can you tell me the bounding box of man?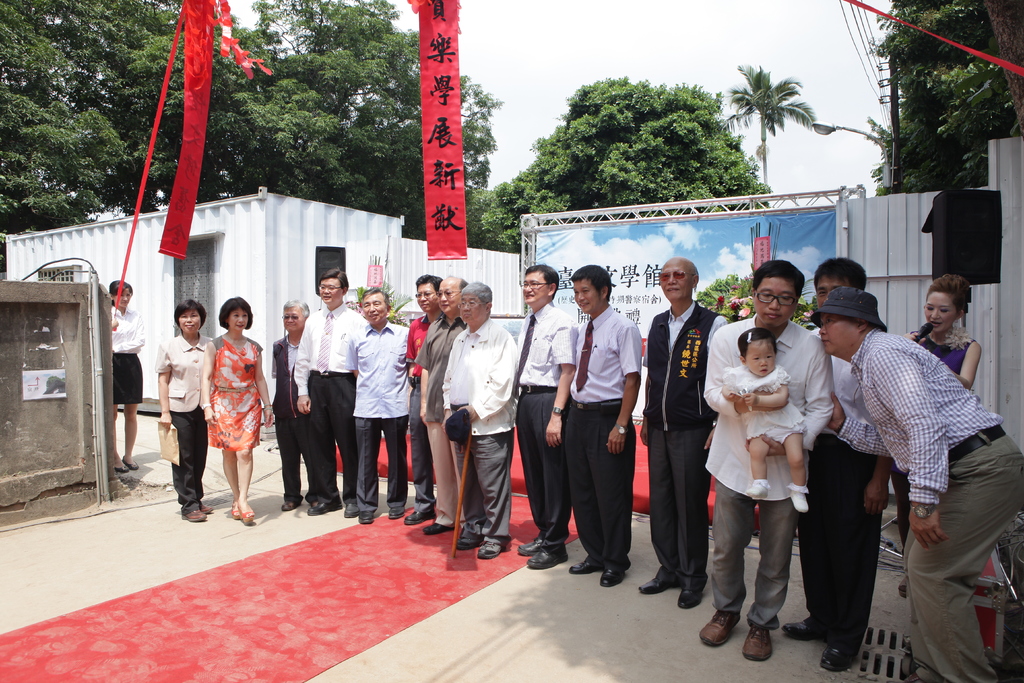
{"left": 414, "top": 274, "right": 465, "bottom": 531}.
